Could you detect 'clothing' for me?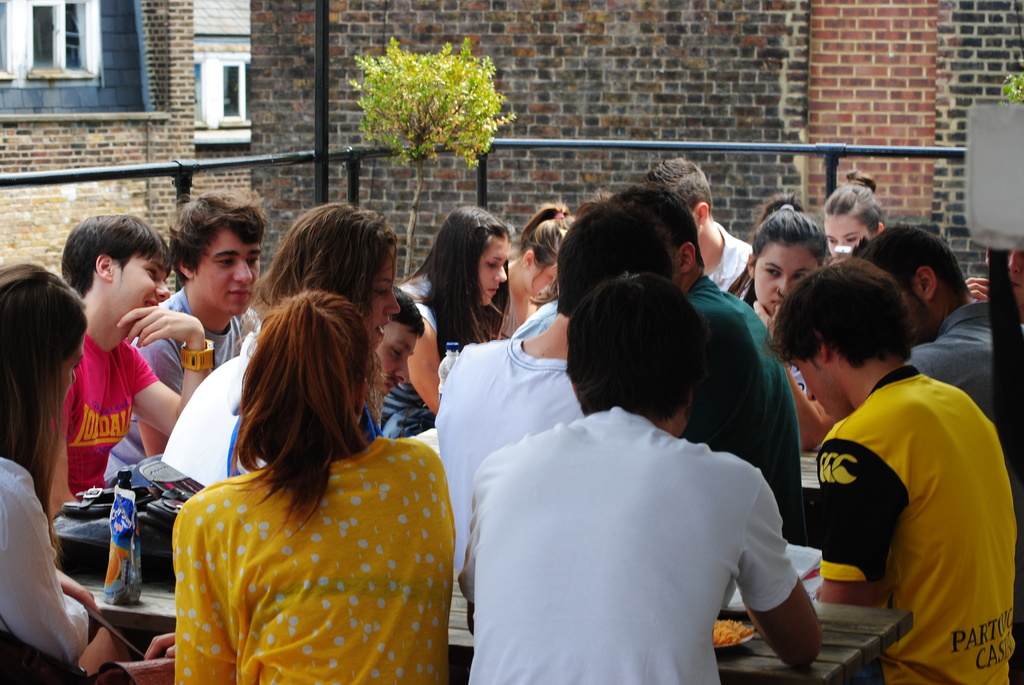
Detection result: [506,297,564,344].
